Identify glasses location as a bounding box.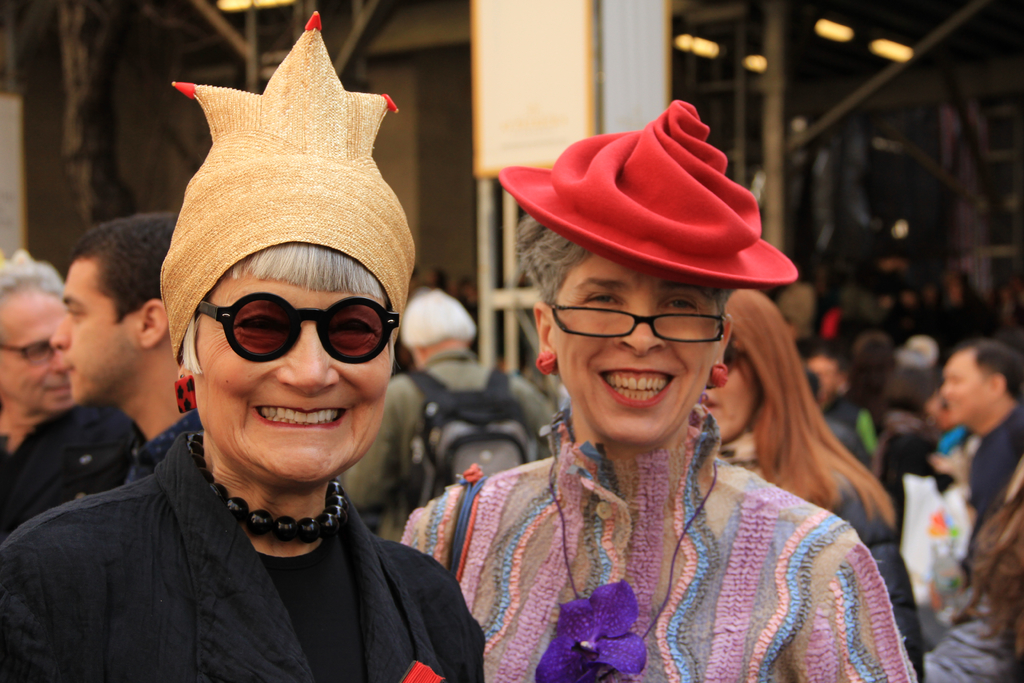
box=[0, 337, 51, 366].
